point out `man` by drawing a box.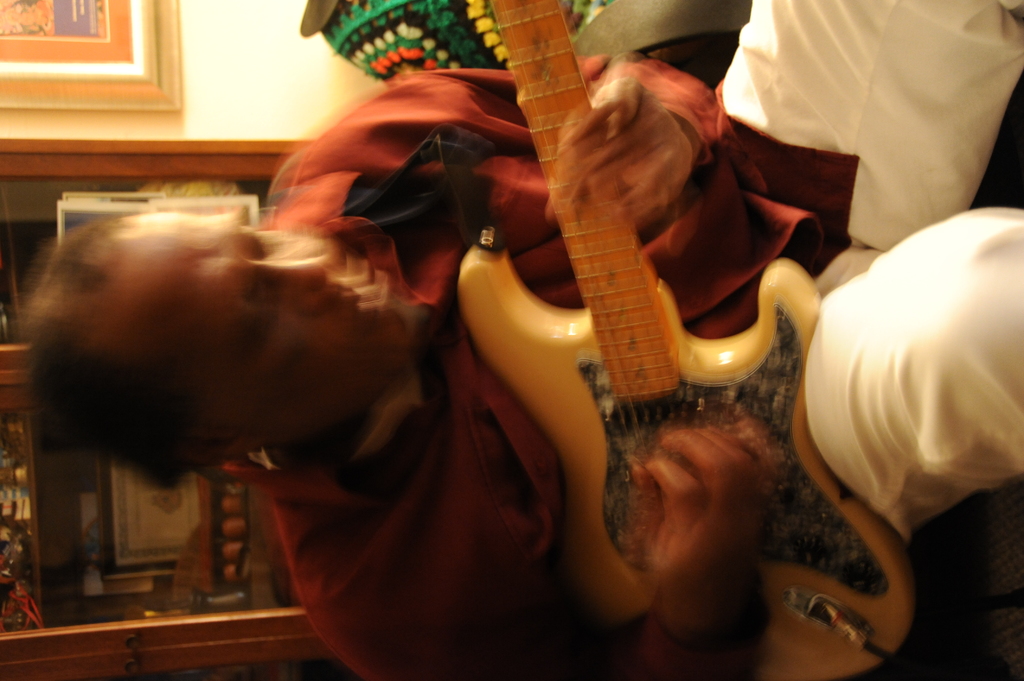
<bbox>22, 0, 1023, 680</bbox>.
